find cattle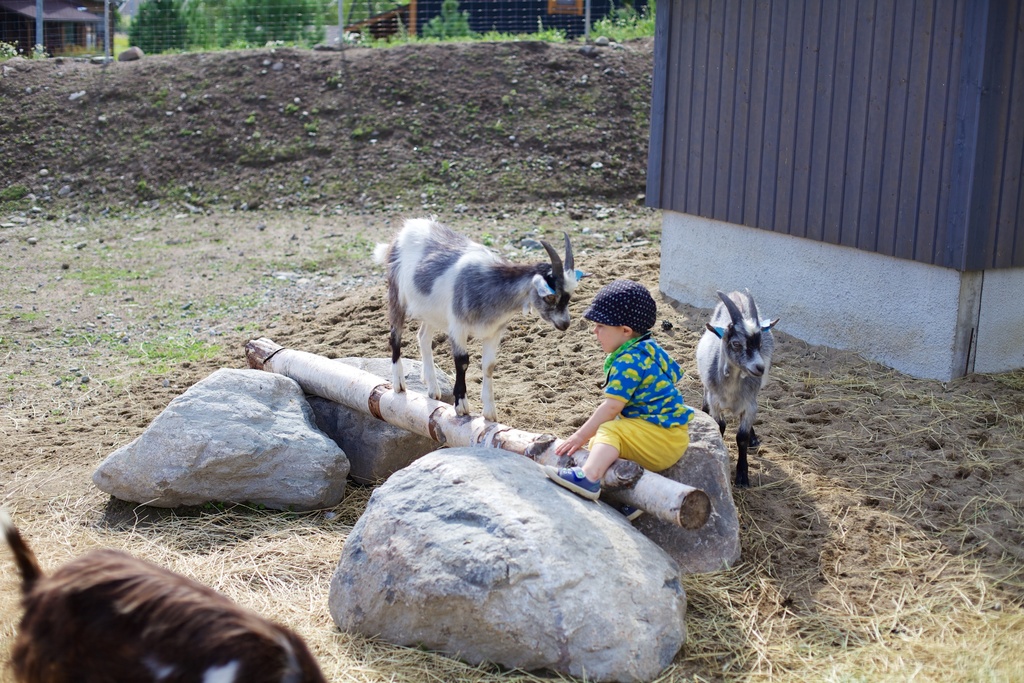
370/214/579/438
